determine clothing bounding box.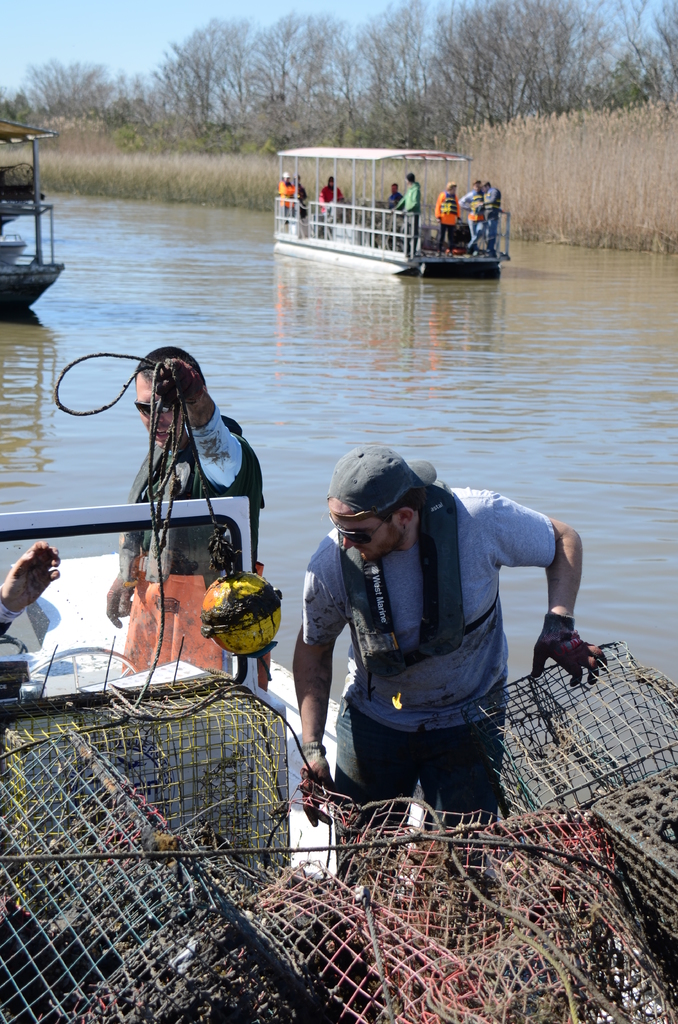
Determined: [483, 188, 496, 254].
